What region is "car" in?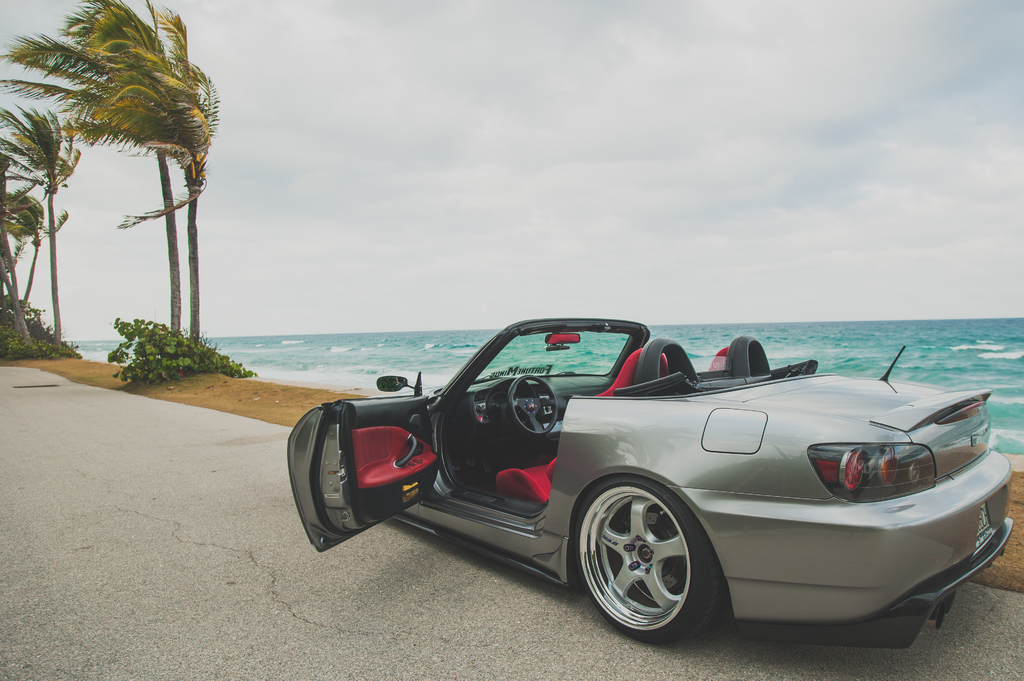
283 312 1012 649.
